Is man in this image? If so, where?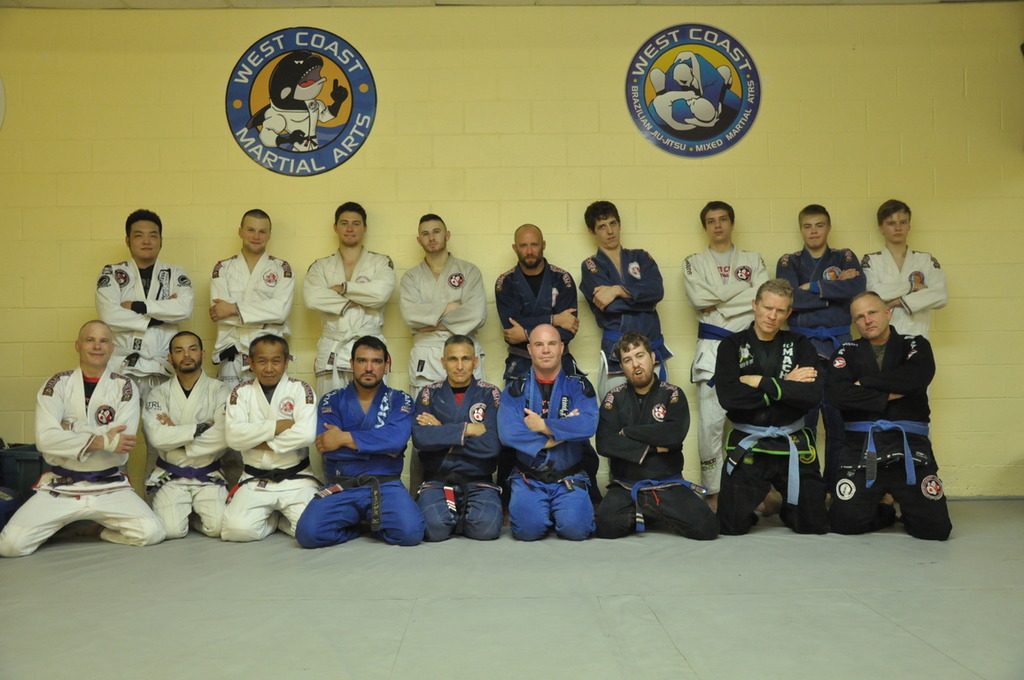
Yes, at bbox(590, 325, 716, 550).
